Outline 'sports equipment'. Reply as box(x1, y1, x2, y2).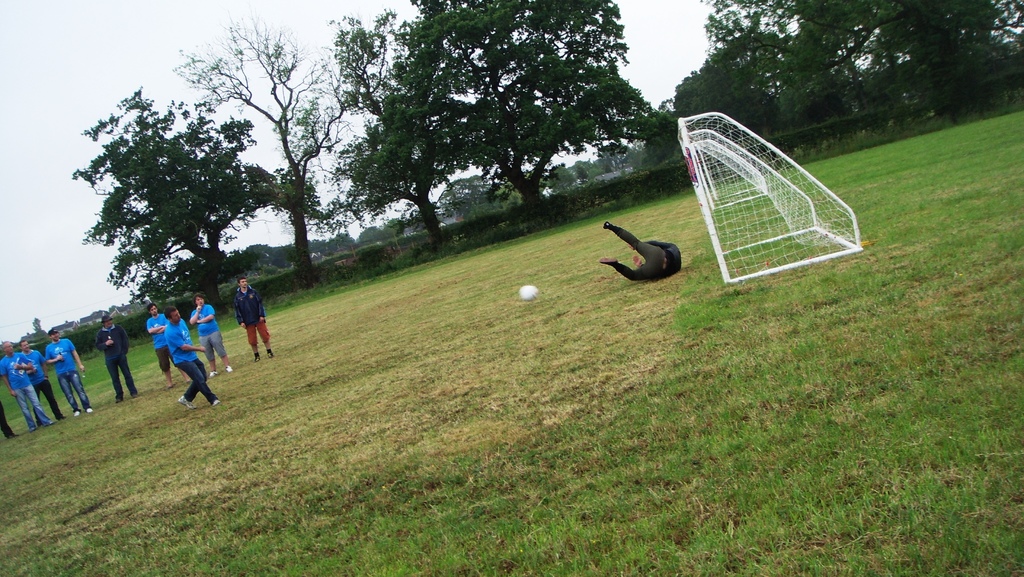
box(519, 285, 541, 301).
